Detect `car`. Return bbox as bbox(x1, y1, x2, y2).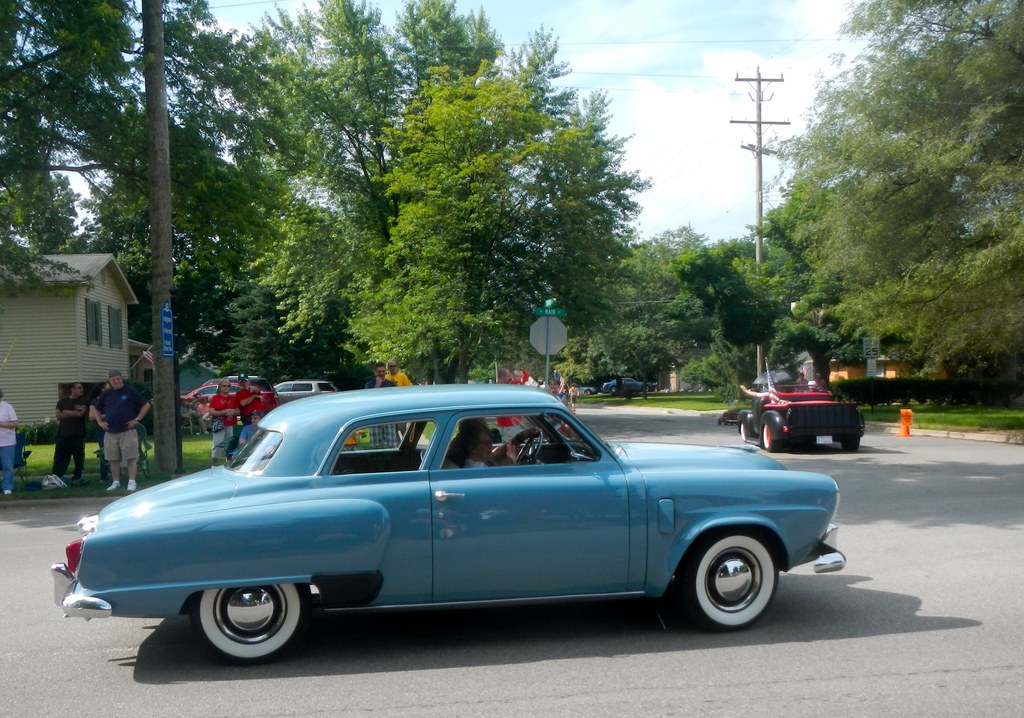
bbox(52, 385, 847, 664).
